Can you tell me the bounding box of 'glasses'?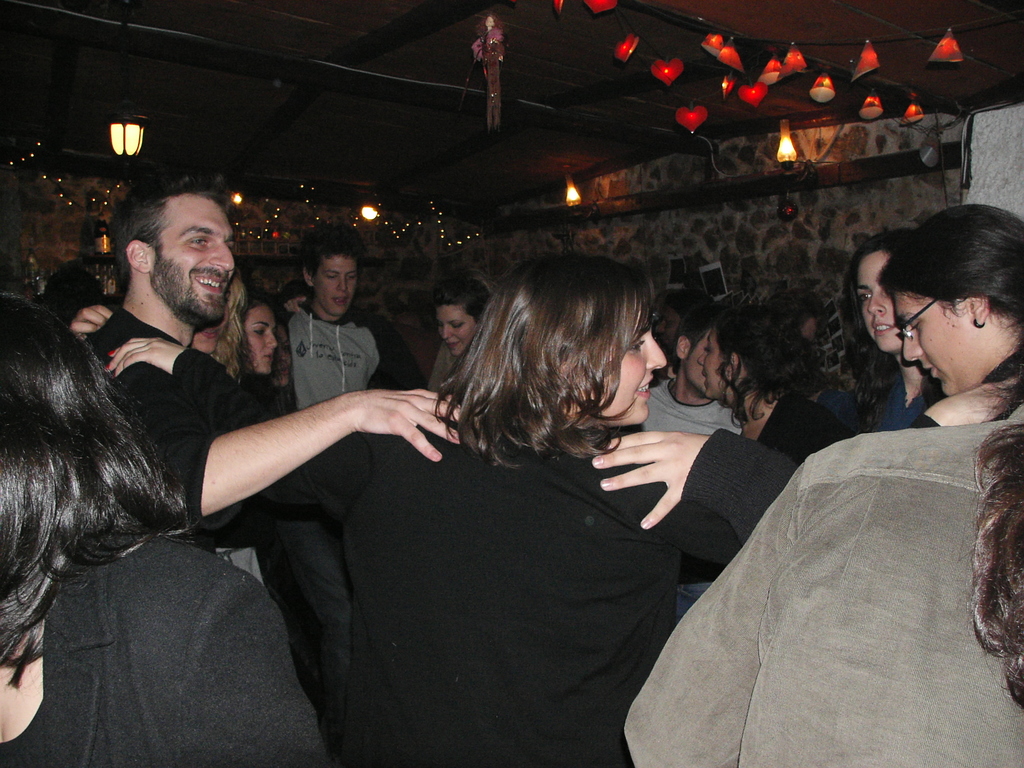
{"left": 892, "top": 294, "right": 945, "bottom": 342}.
